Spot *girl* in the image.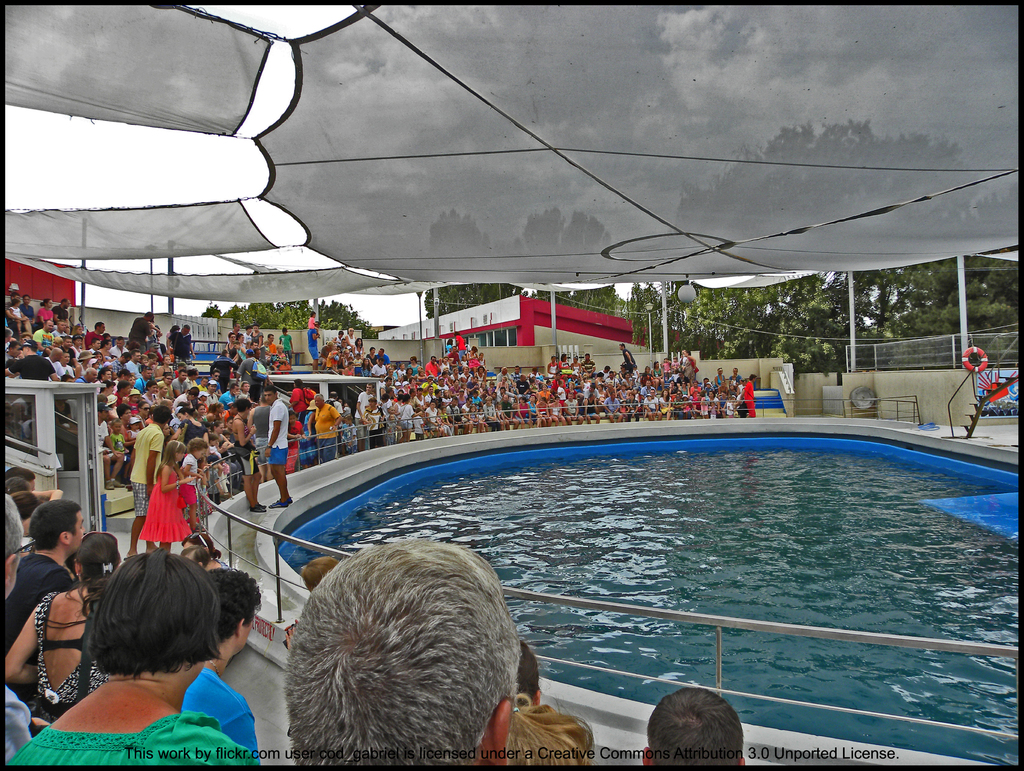
*girl* found at 204:402:228:419.
